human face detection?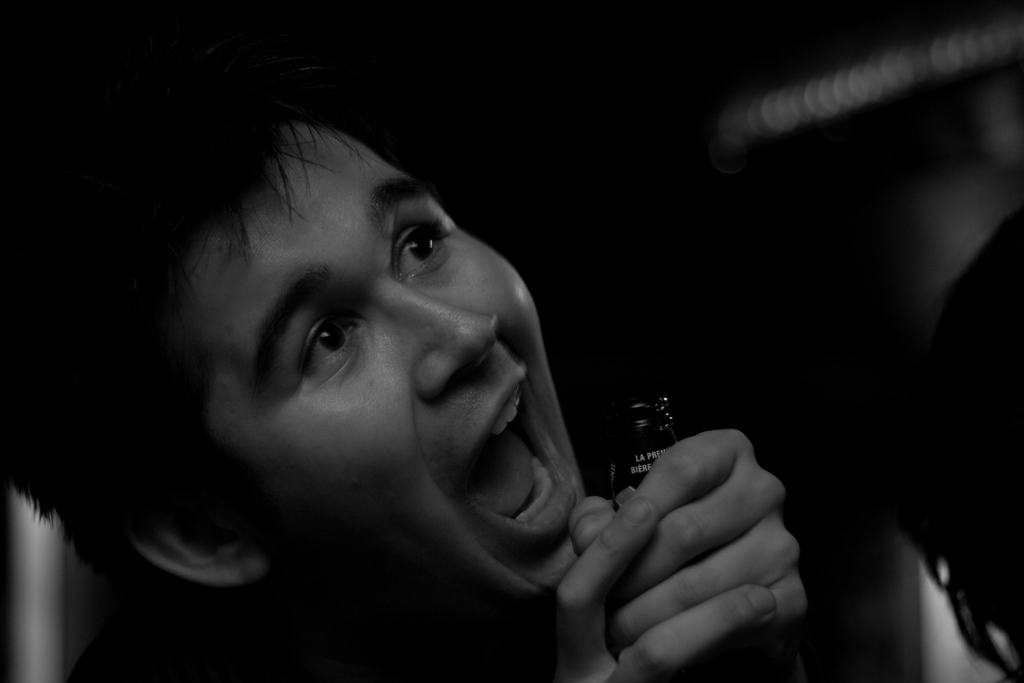
l=178, t=126, r=591, b=618
